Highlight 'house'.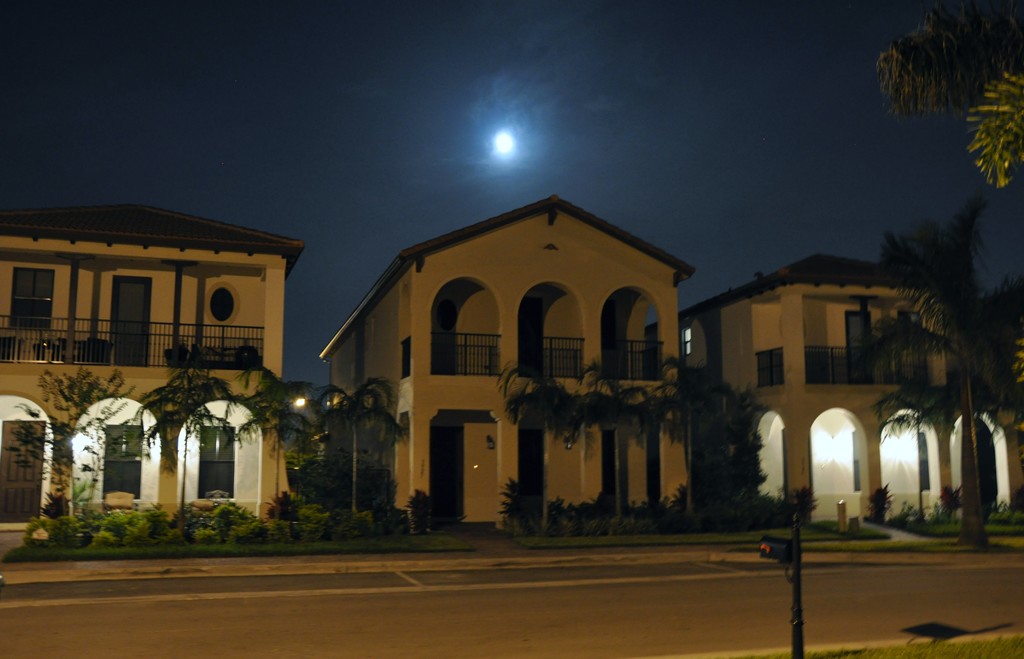
Highlighted region: 0:202:305:528.
